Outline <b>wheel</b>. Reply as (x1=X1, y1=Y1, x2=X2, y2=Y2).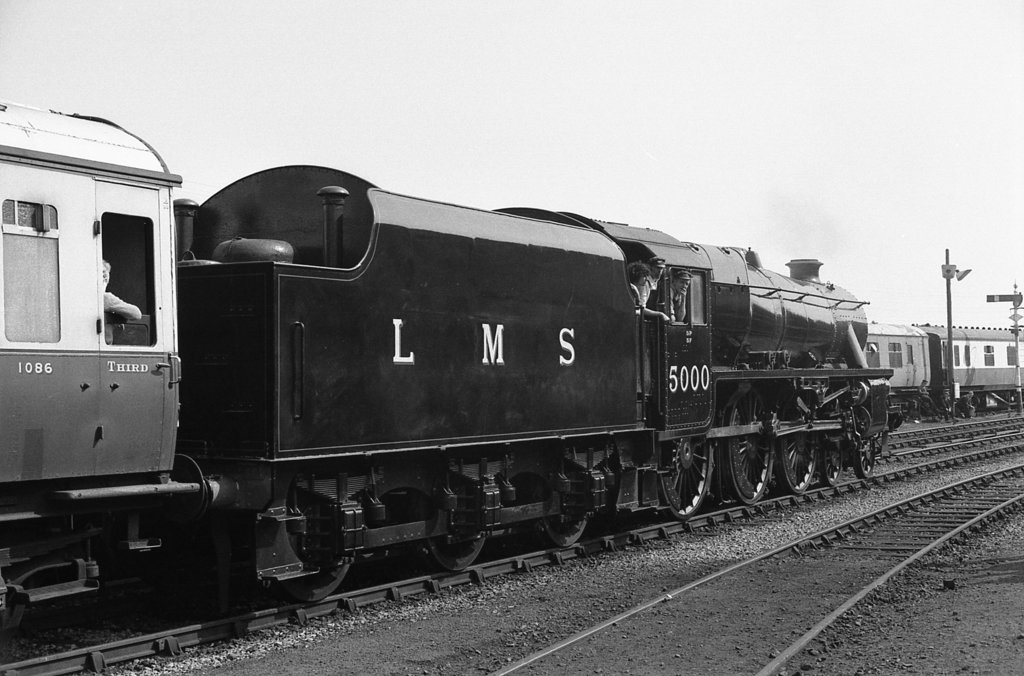
(x1=290, y1=497, x2=354, y2=601).
